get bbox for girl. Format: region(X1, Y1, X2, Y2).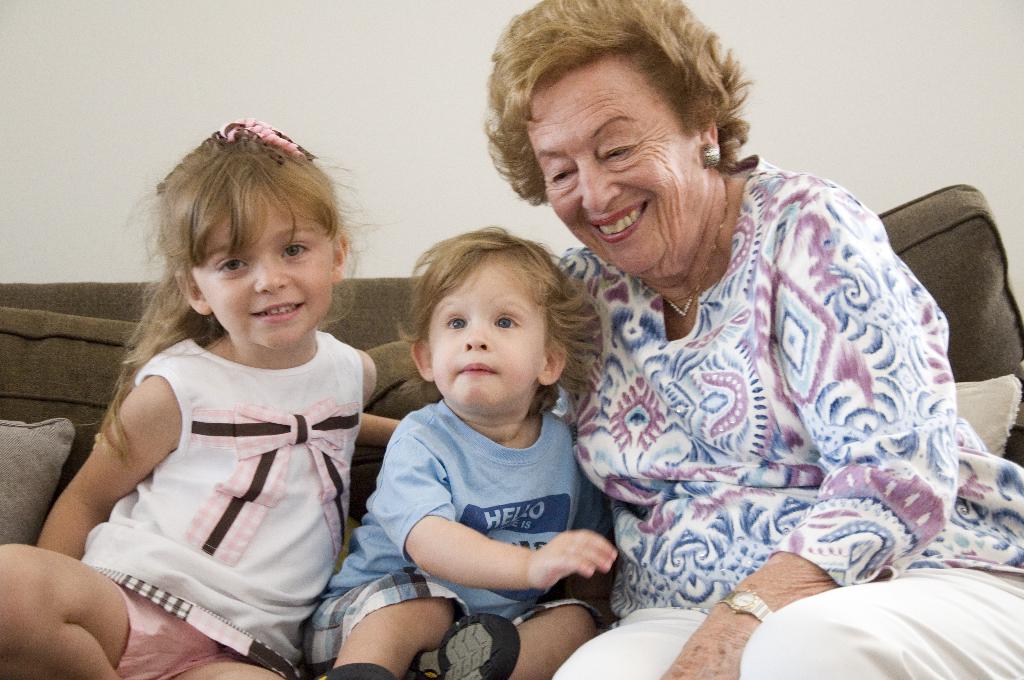
region(0, 117, 401, 679).
